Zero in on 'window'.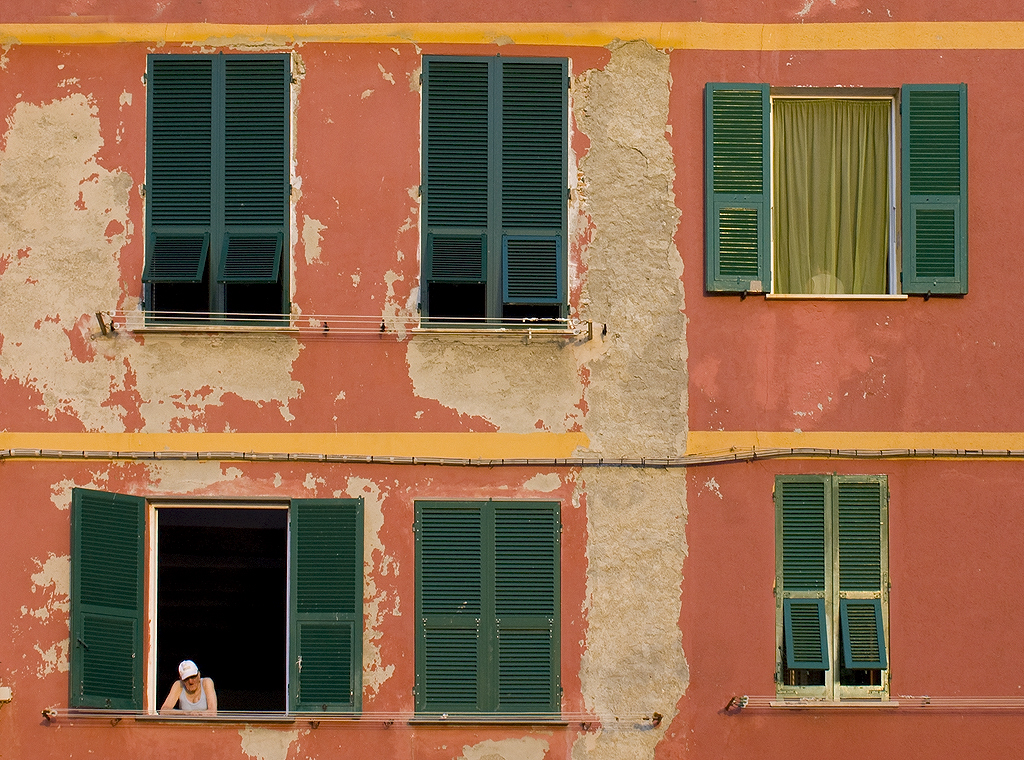
Zeroed in: rect(414, 57, 579, 331).
